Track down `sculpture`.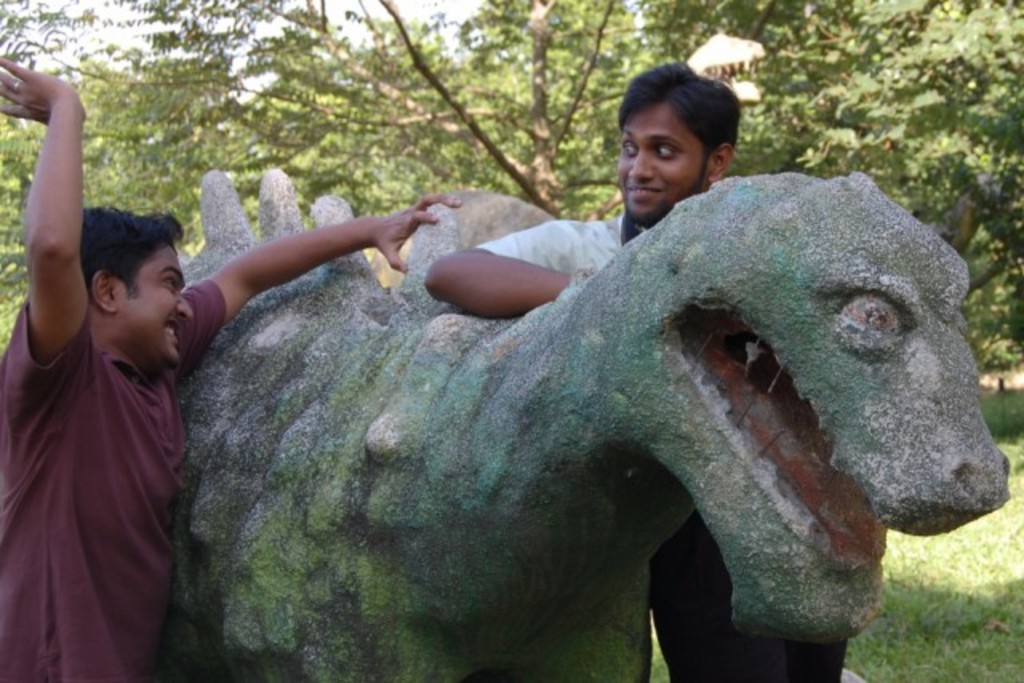
Tracked to x1=126, y1=170, x2=1016, y2=680.
